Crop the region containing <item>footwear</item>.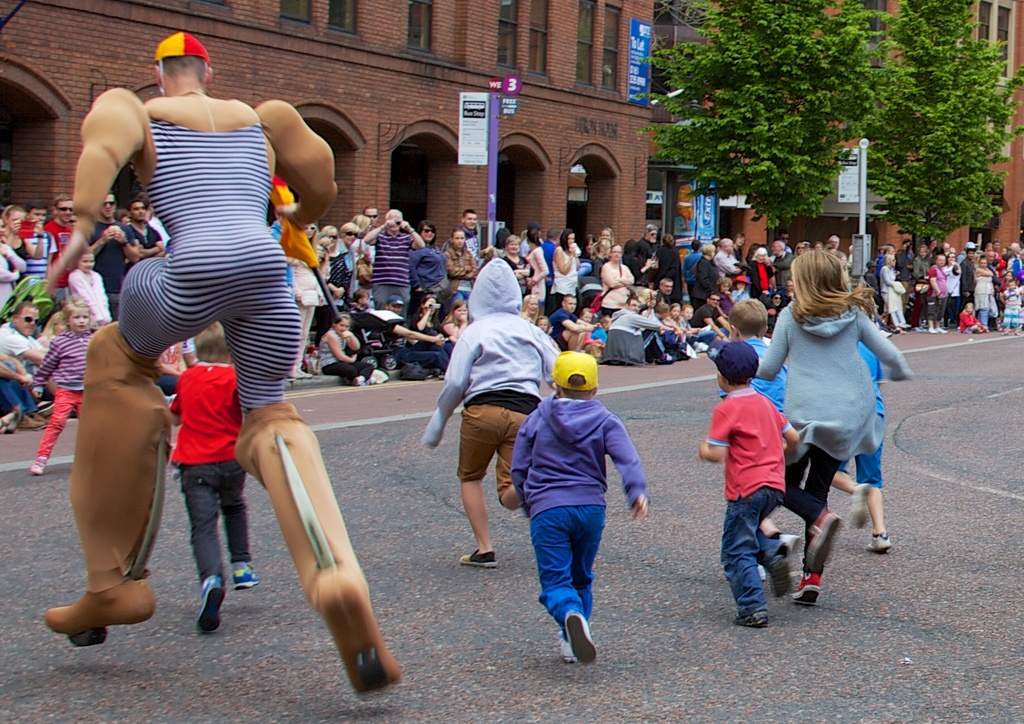
Crop region: 16/413/38/430.
